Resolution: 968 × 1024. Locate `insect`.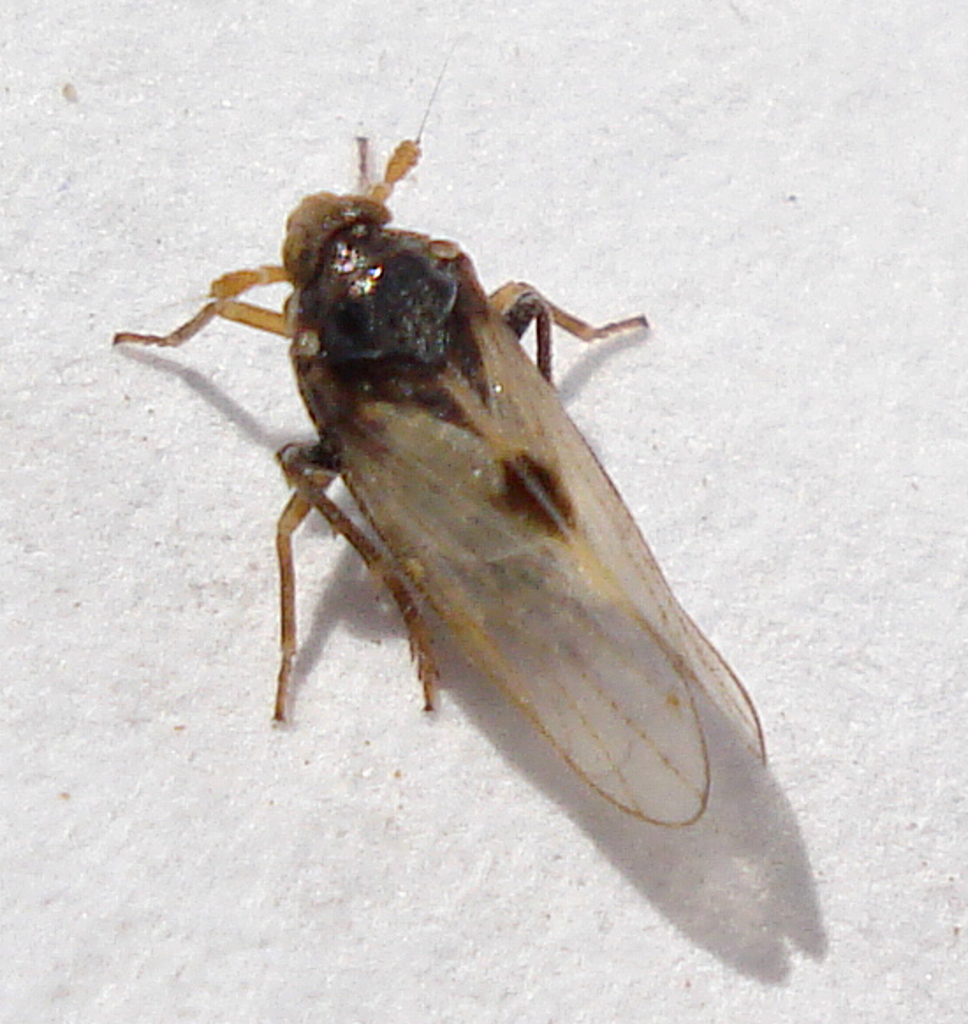
[left=106, top=51, right=766, bottom=827].
